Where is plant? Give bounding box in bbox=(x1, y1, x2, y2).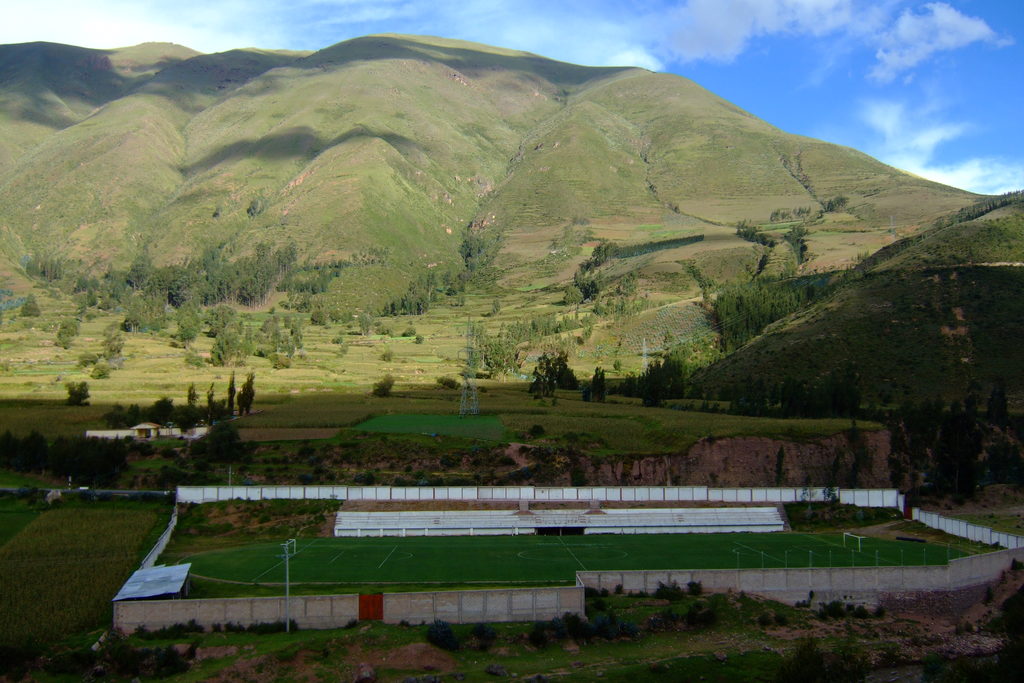
bbox=(105, 247, 372, 304).
